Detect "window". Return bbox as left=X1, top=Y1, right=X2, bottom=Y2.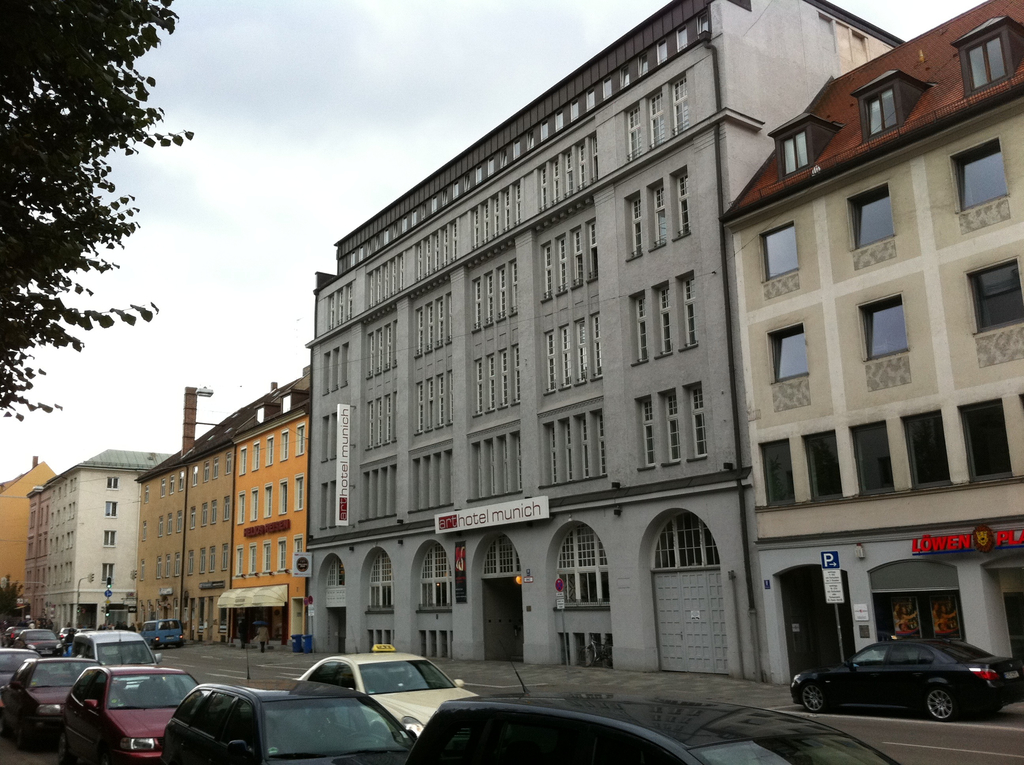
left=264, top=487, right=271, bottom=516.
